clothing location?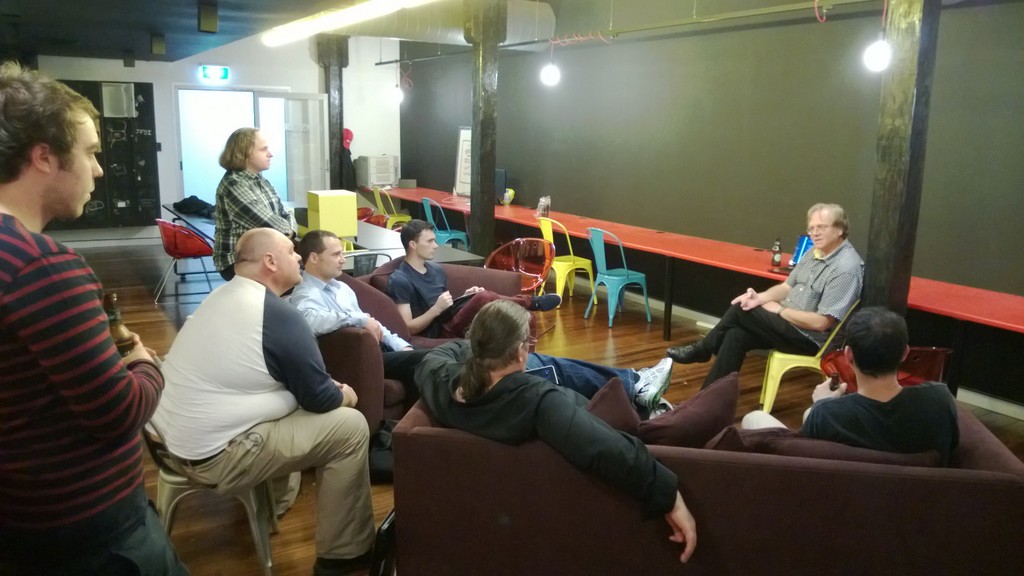
box(387, 260, 533, 335)
